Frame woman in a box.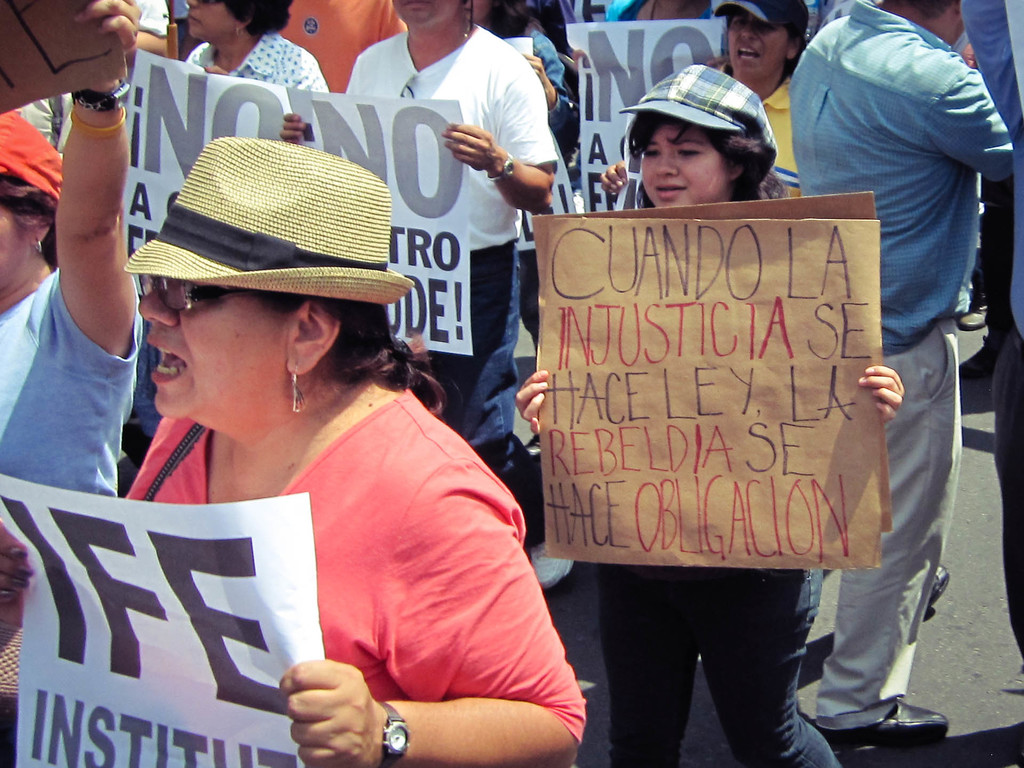
0:0:141:767.
